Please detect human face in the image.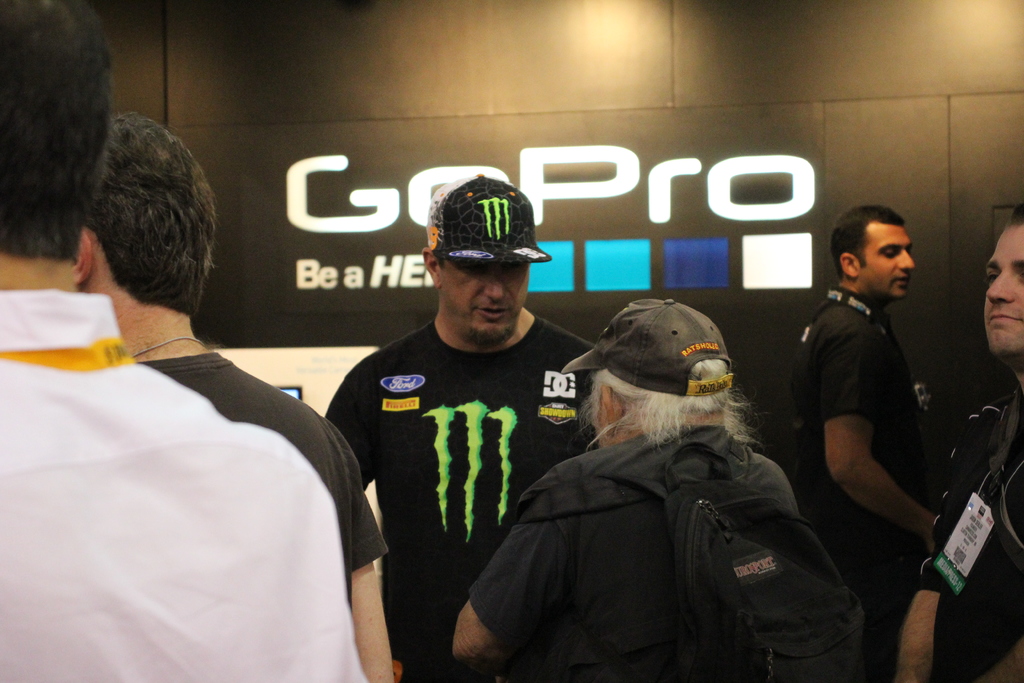
detection(852, 217, 918, 305).
